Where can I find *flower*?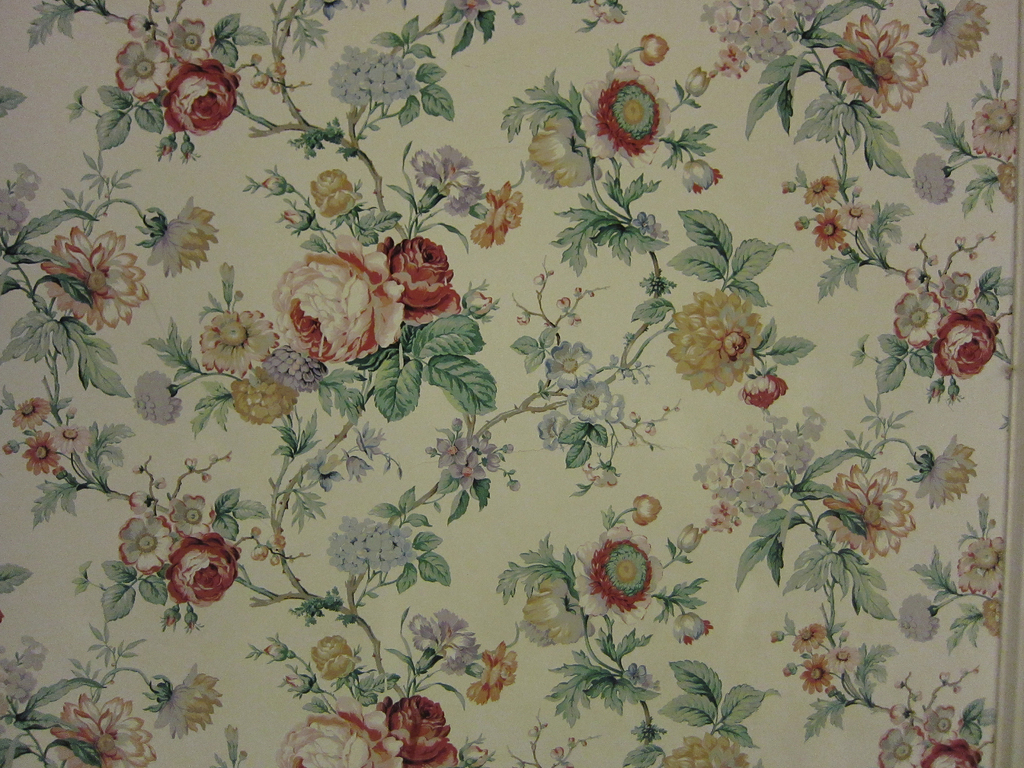
You can find it at BBox(561, 298, 579, 311).
